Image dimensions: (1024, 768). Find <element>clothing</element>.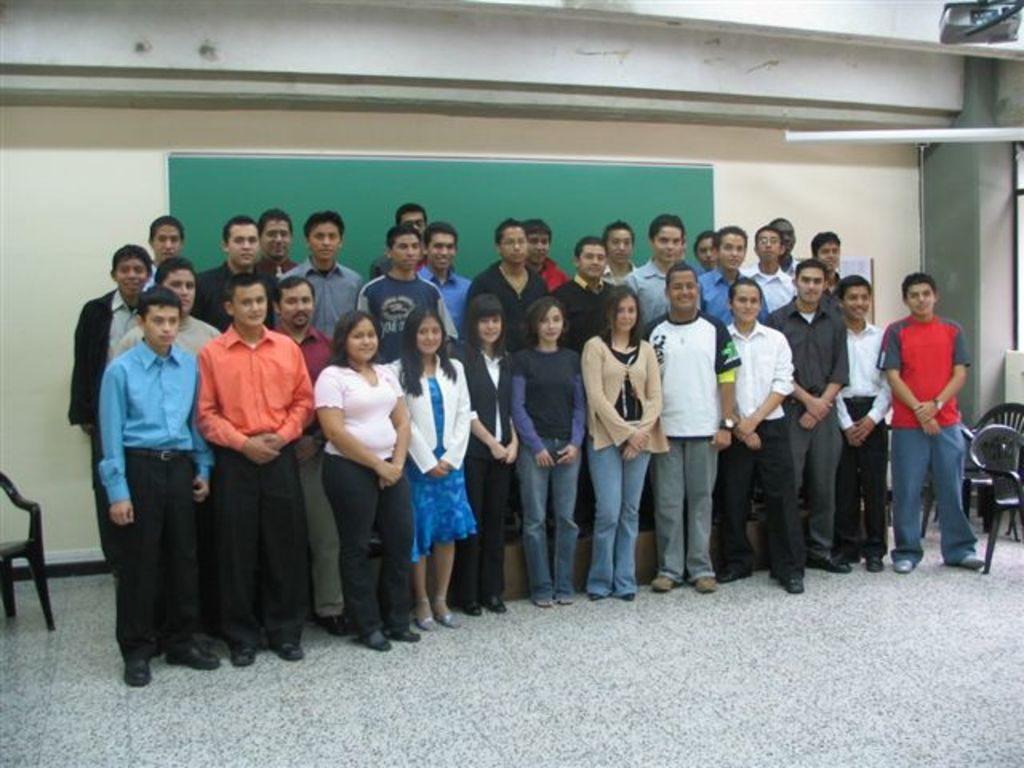
pyautogui.locateOnScreen(579, 323, 670, 592).
